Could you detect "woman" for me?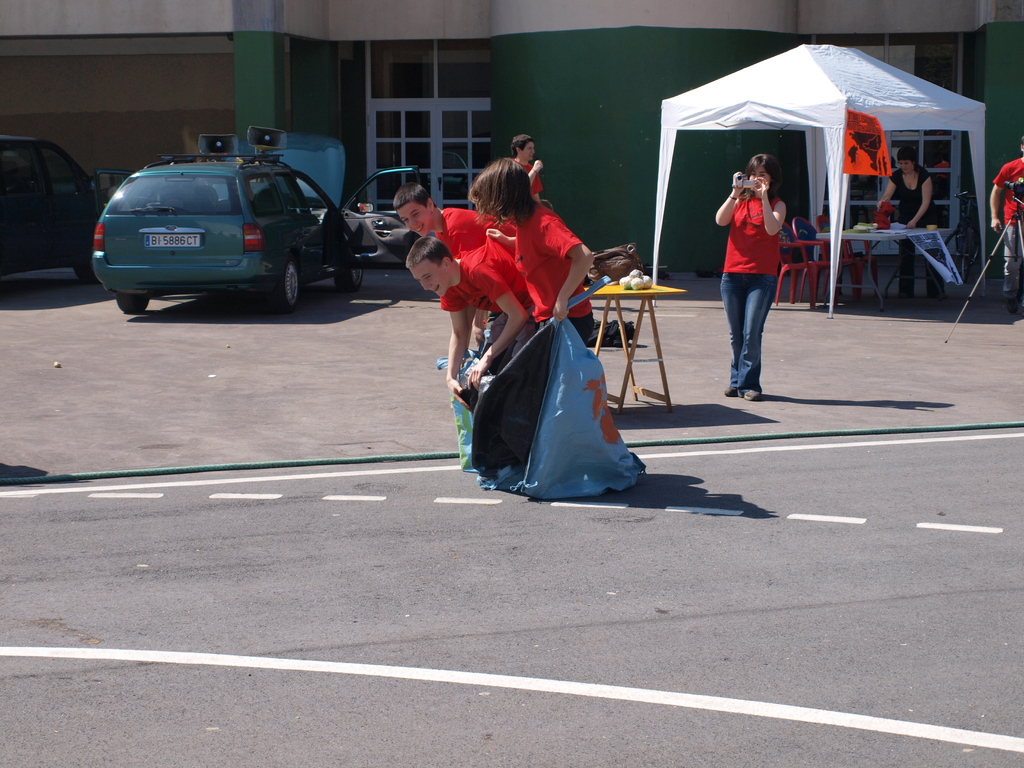
Detection result: select_region(717, 153, 788, 402).
